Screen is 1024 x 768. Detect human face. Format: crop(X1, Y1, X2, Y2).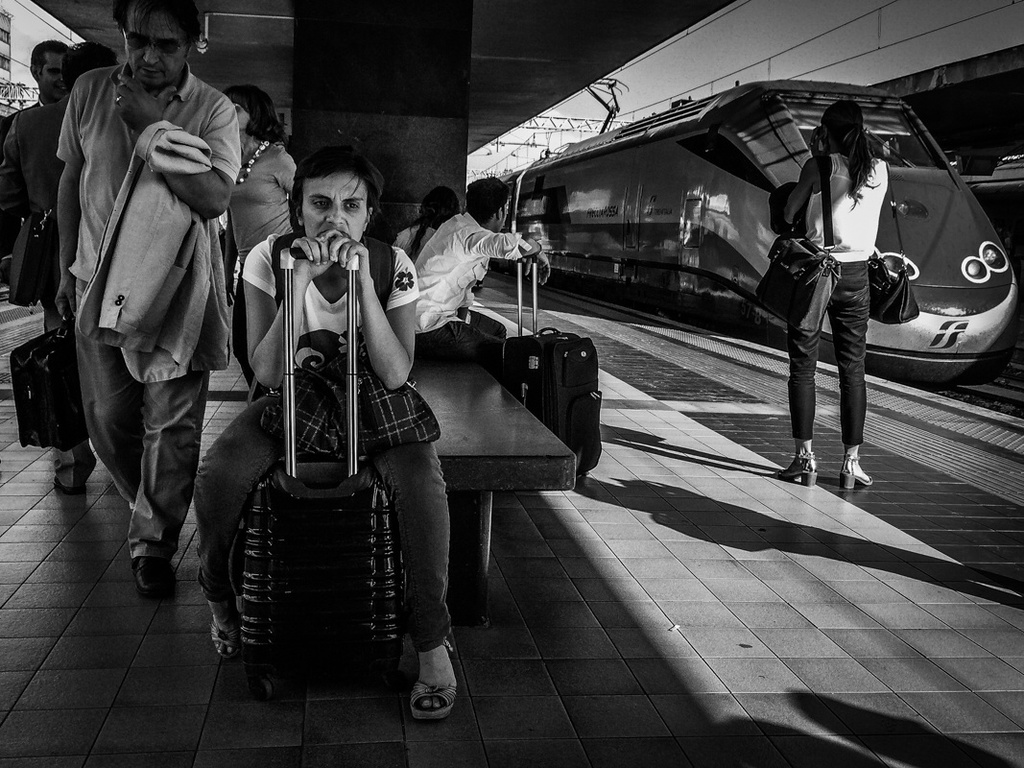
crop(123, 7, 187, 89).
